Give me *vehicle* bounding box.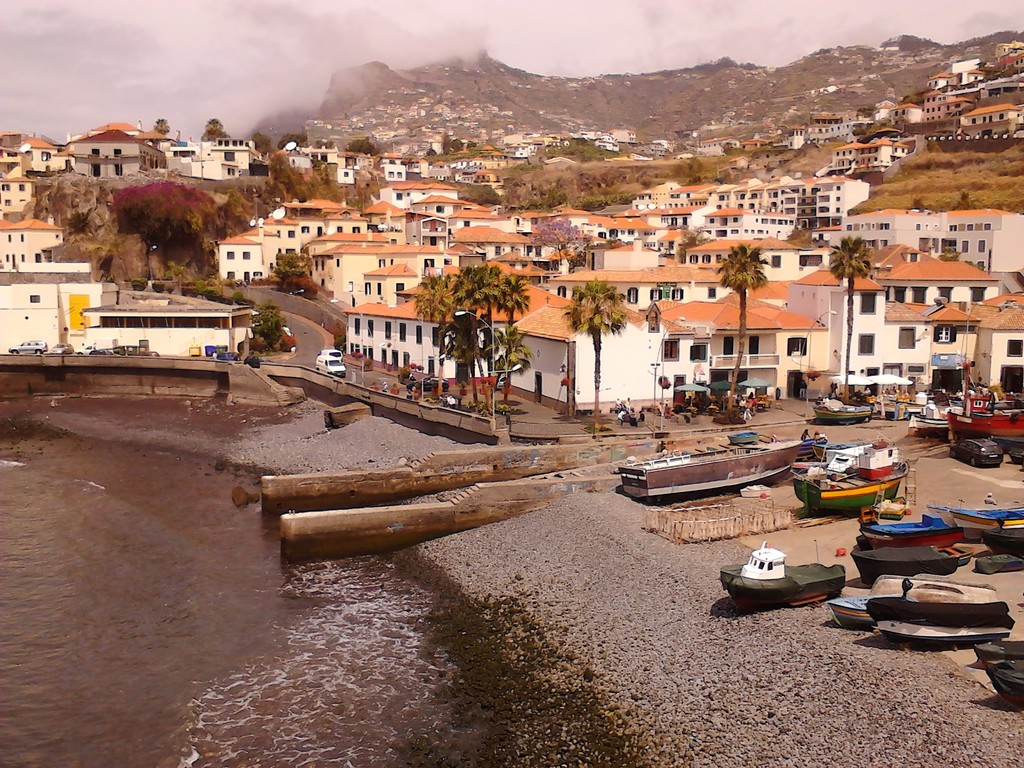
943 436 998 474.
